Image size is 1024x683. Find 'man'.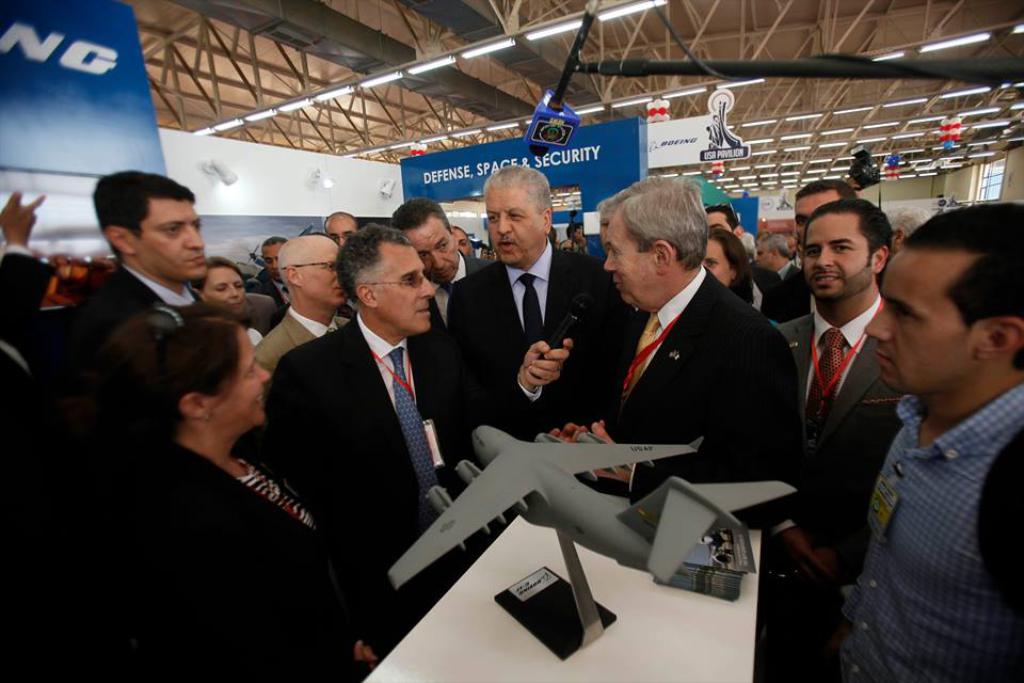
[x1=252, y1=232, x2=283, y2=338].
